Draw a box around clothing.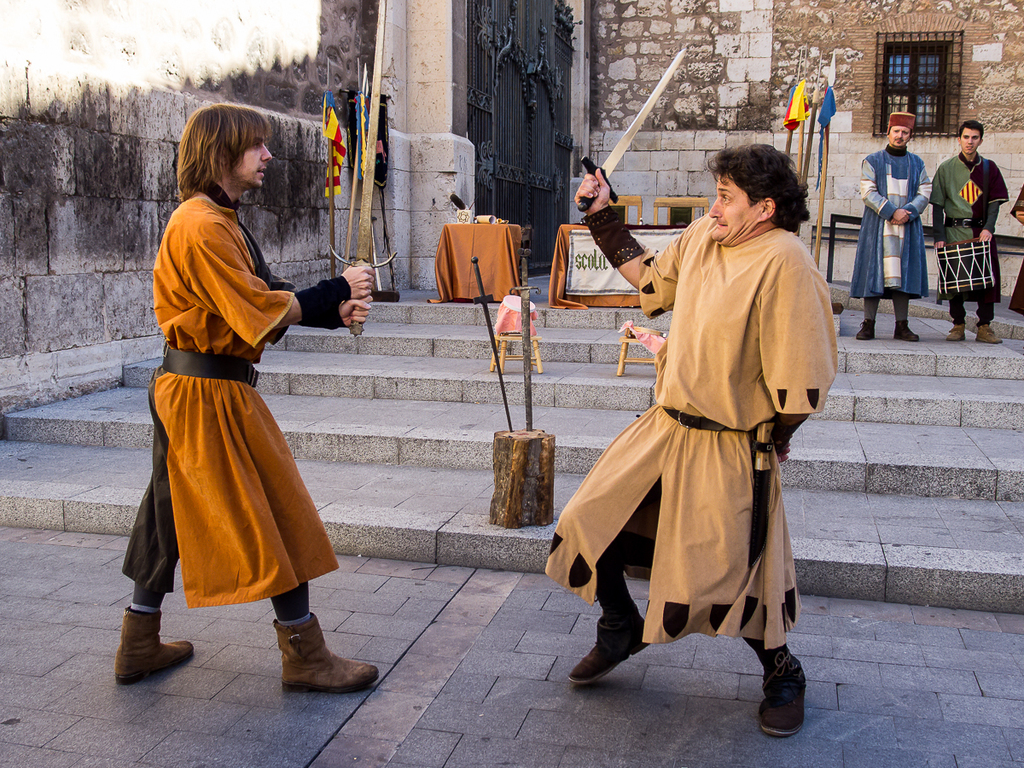
box(931, 151, 1008, 317).
